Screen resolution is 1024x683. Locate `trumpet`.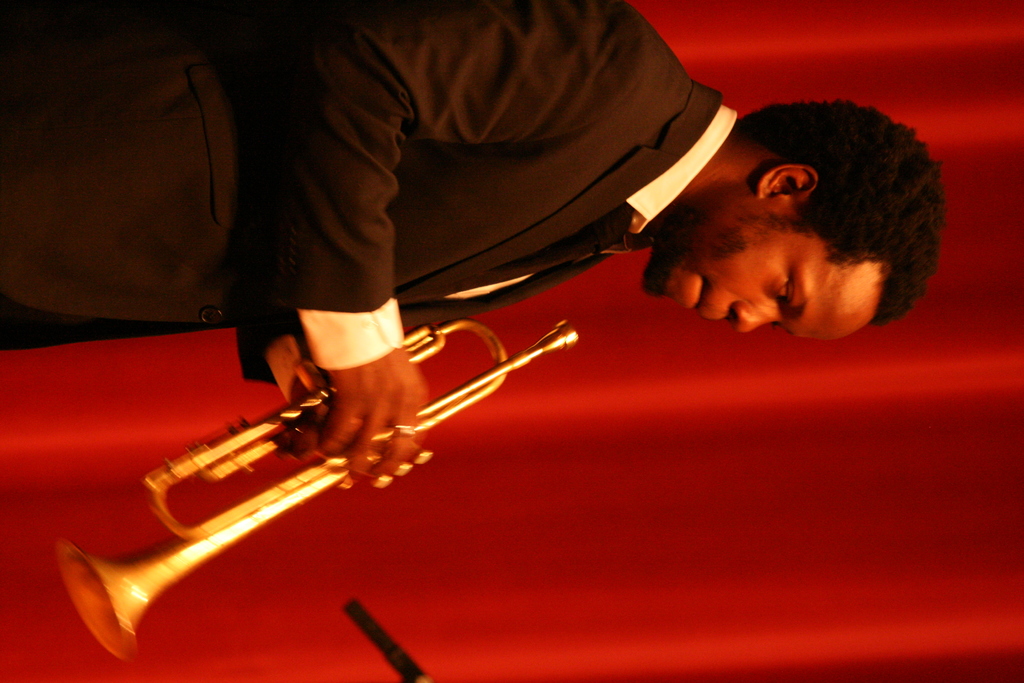
bbox(52, 318, 575, 659).
